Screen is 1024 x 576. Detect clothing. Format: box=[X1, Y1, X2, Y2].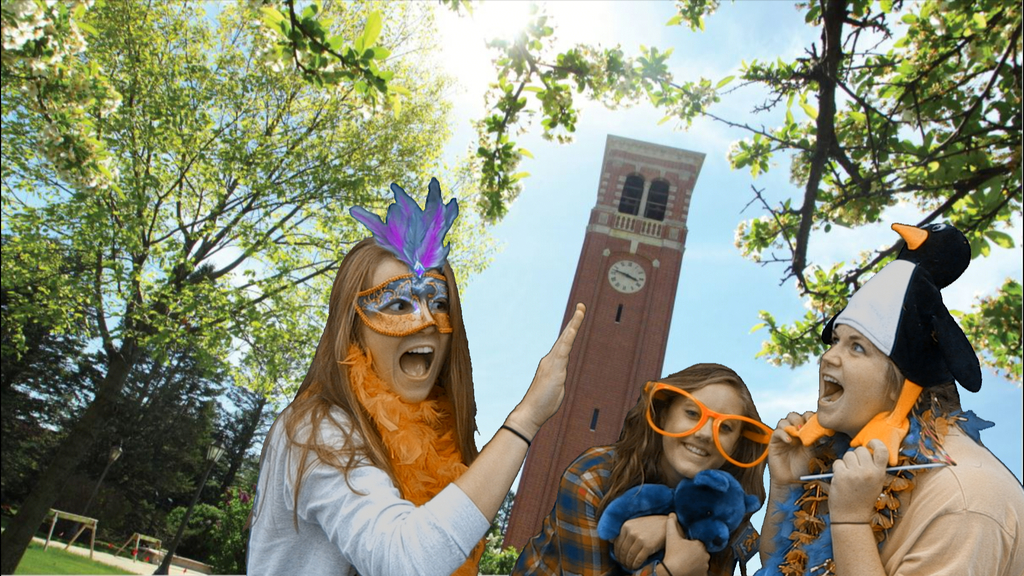
box=[772, 419, 1023, 575].
